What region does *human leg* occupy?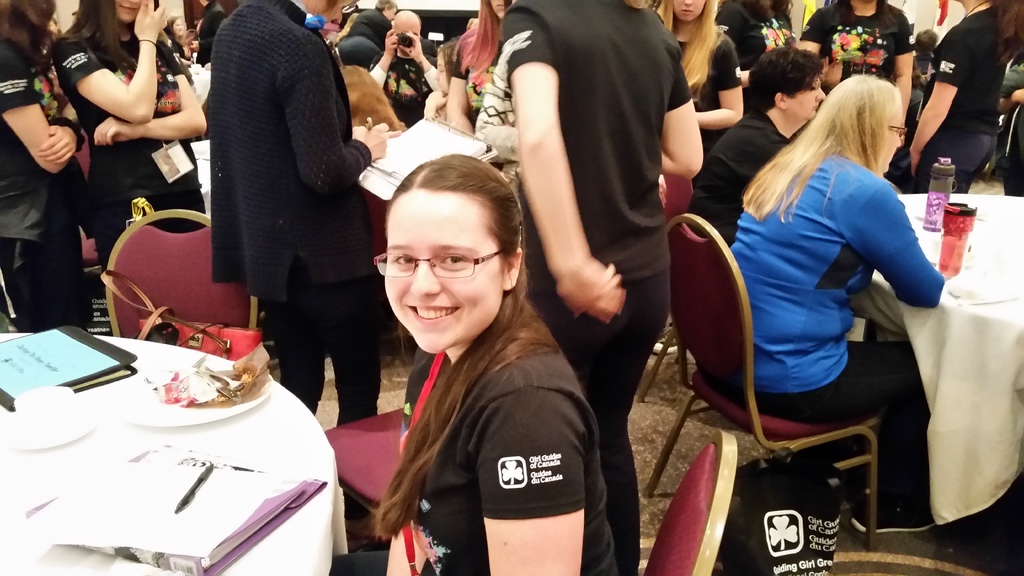
(left=320, top=271, right=381, bottom=426).
